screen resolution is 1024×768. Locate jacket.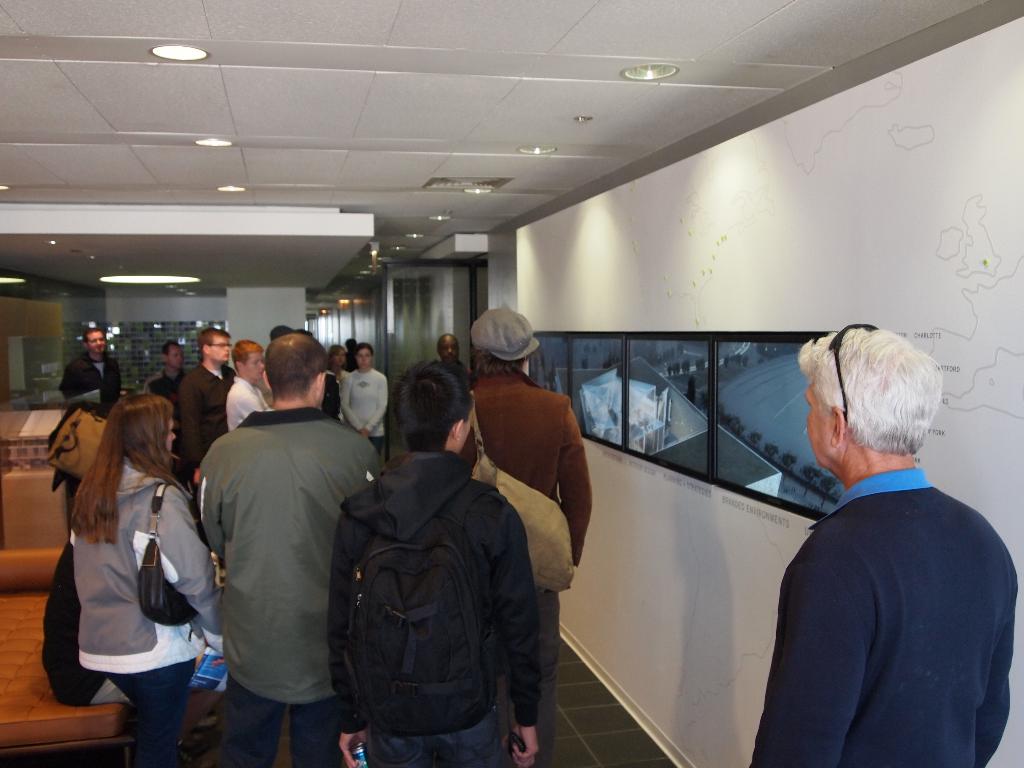
x1=74 y1=455 x2=225 y2=678.
